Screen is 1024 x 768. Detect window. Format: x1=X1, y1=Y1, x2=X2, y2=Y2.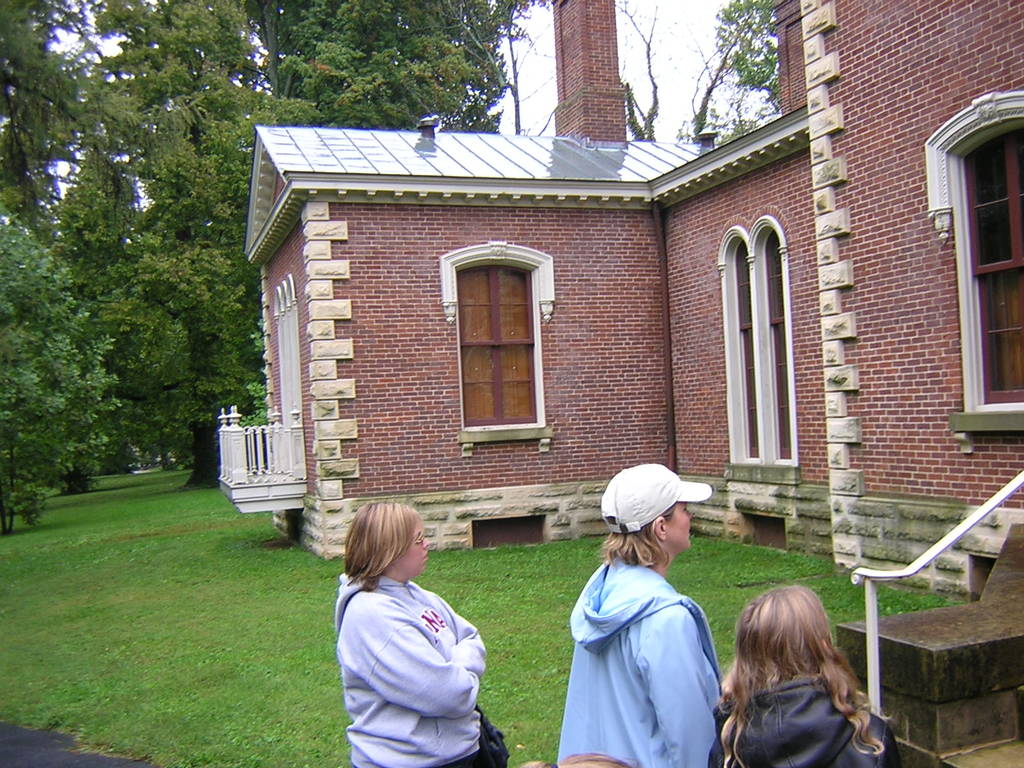
x1=449, y1=227, x2=556, y2=463.
